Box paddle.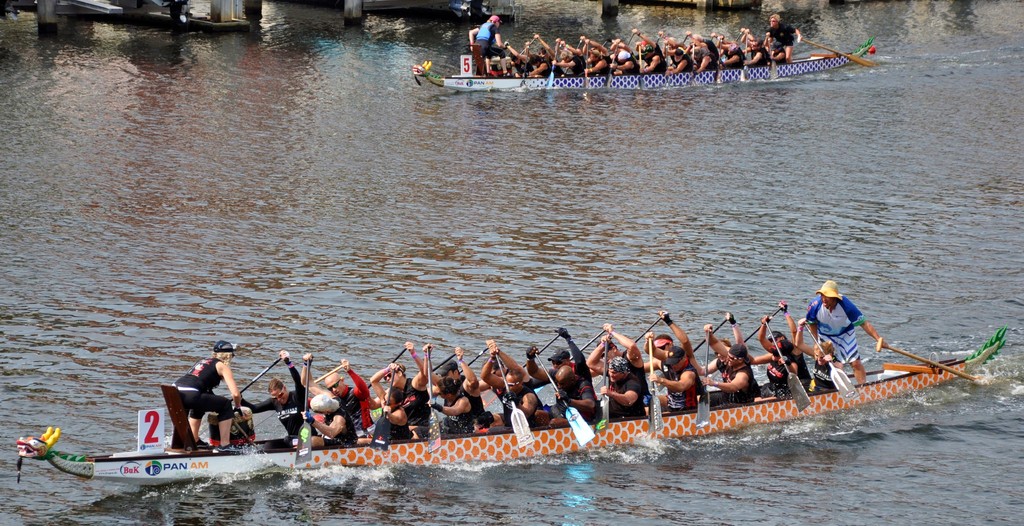
l=767, t=33, r=776, b=81.
